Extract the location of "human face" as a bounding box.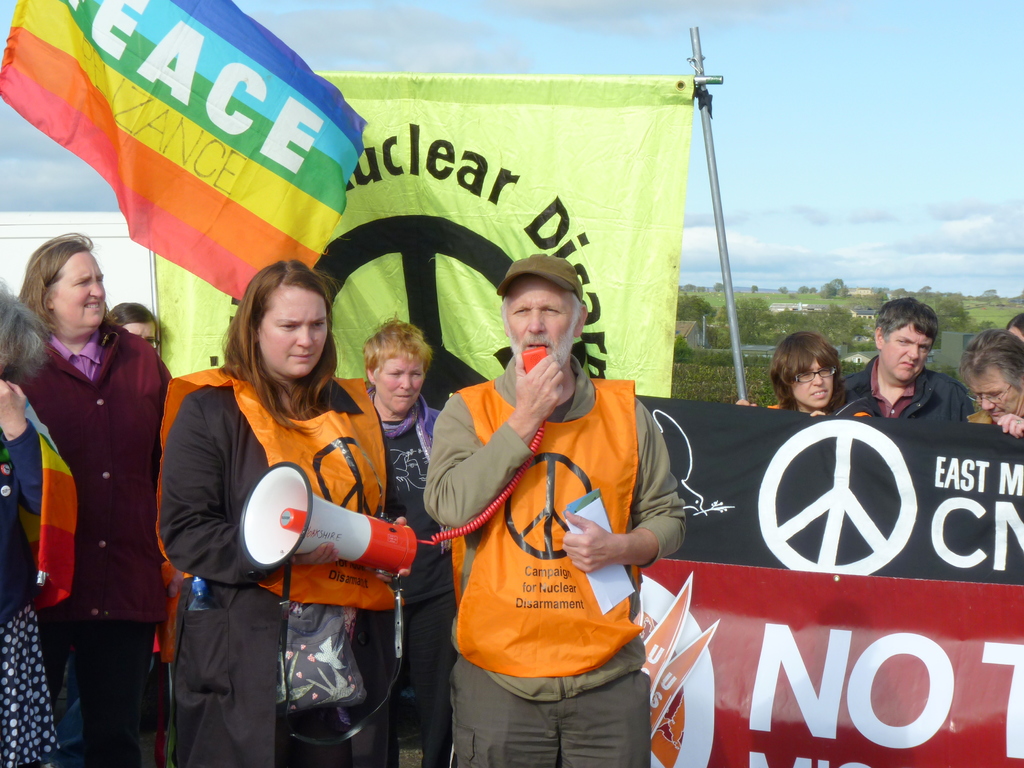
select_region(509, 275, 577, 369).
